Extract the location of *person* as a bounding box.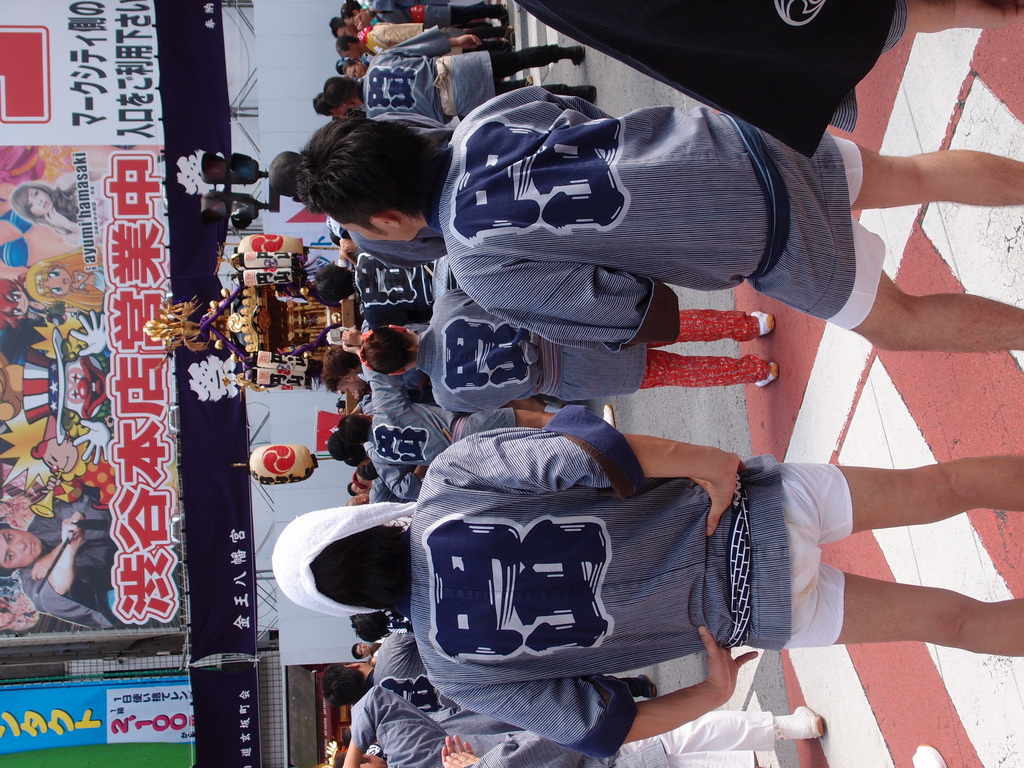
box(8, 172, 115, 229).
